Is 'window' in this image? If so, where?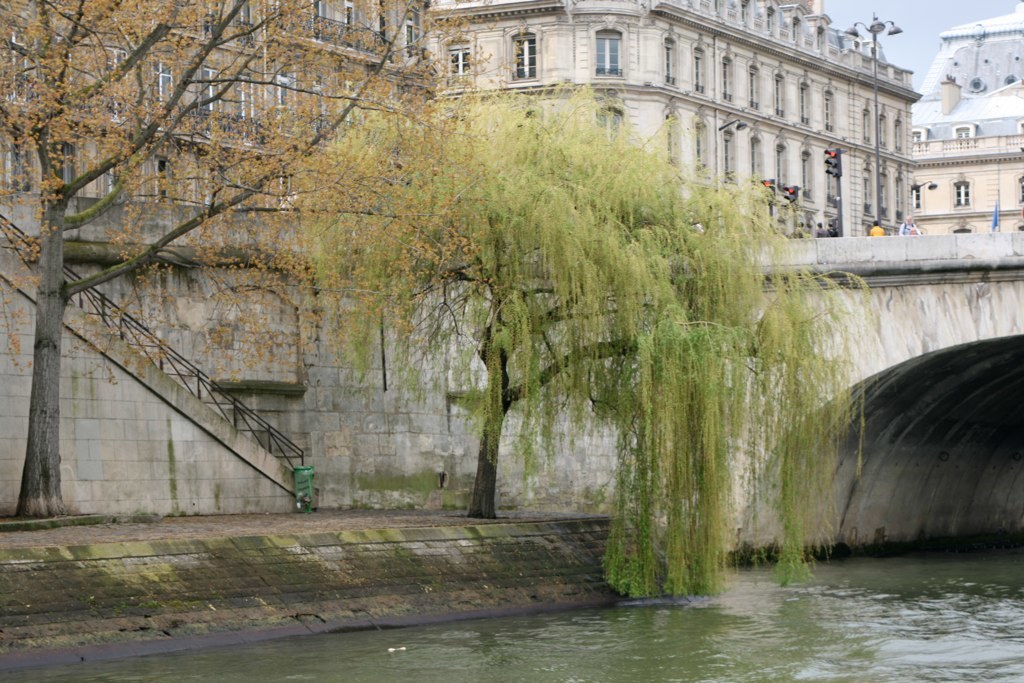
Yes, at x1=139, y1=158, x2=175, y2=206.
